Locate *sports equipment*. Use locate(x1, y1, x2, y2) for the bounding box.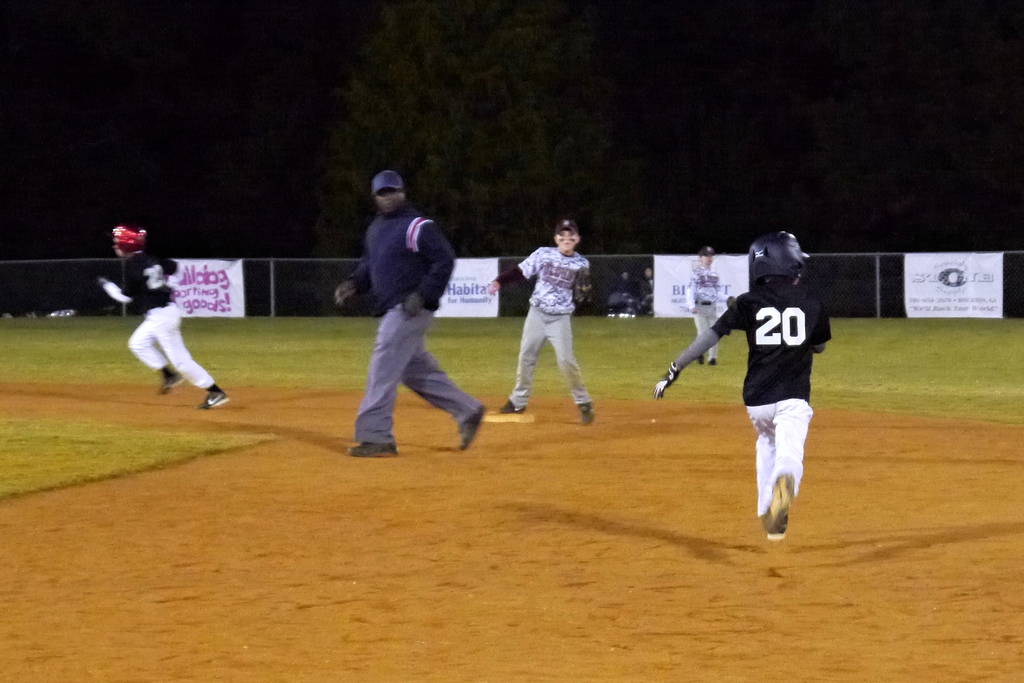
locate(748, 231, 801, 282).
